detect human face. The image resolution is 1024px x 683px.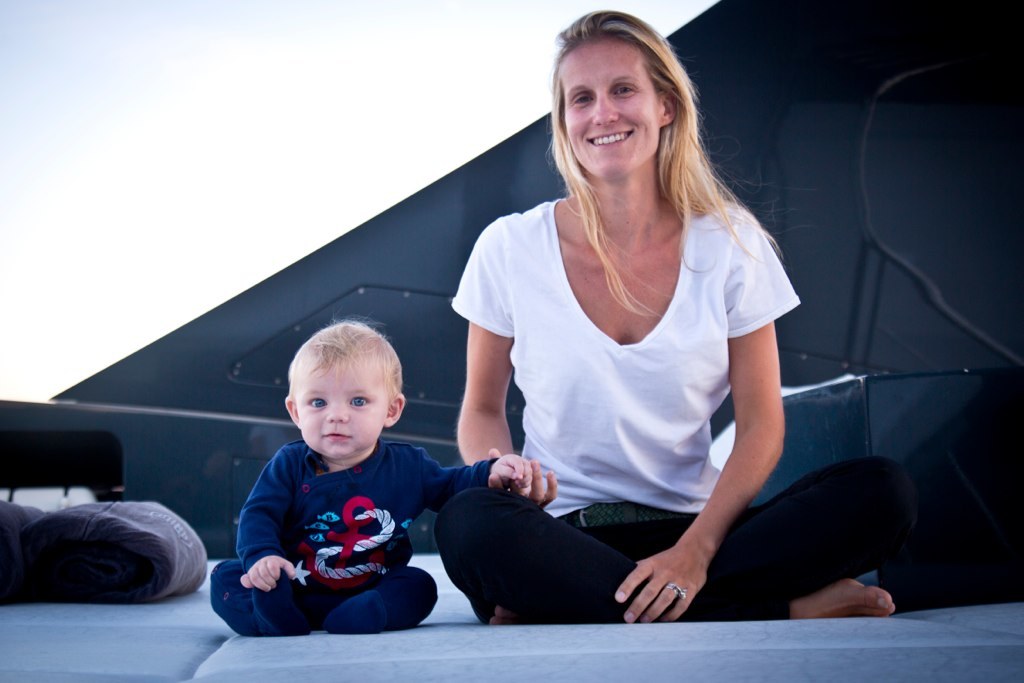
pyautogui.locateOnScreen(291, 359, 388, 457).
